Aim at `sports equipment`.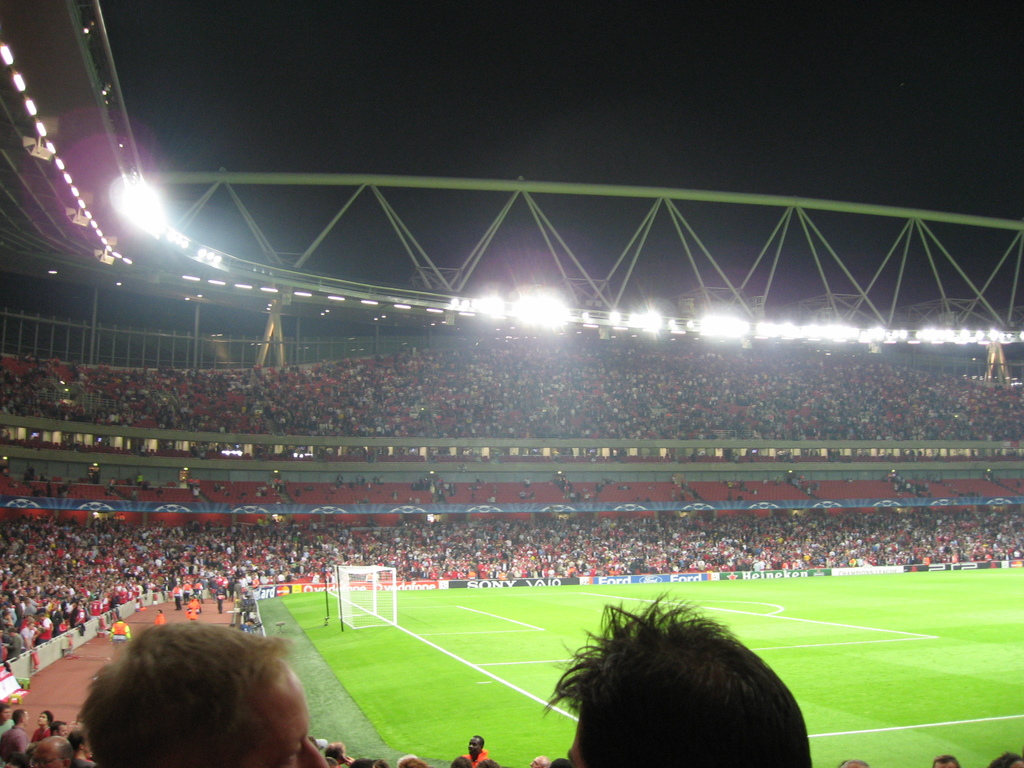
Aimed at Rect(335, 564, 400, 628).
